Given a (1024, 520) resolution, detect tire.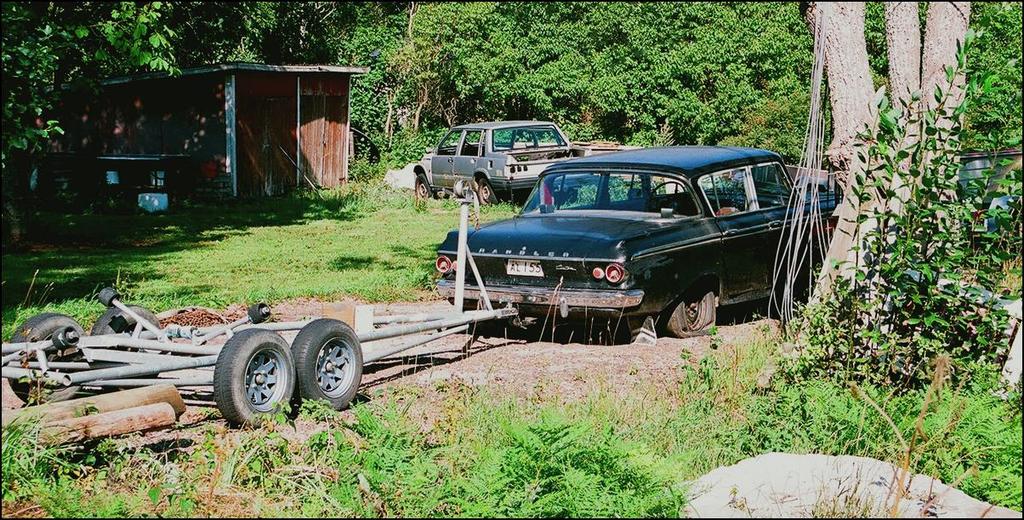
x1=205 y1=326 x2=306 y2=430.
